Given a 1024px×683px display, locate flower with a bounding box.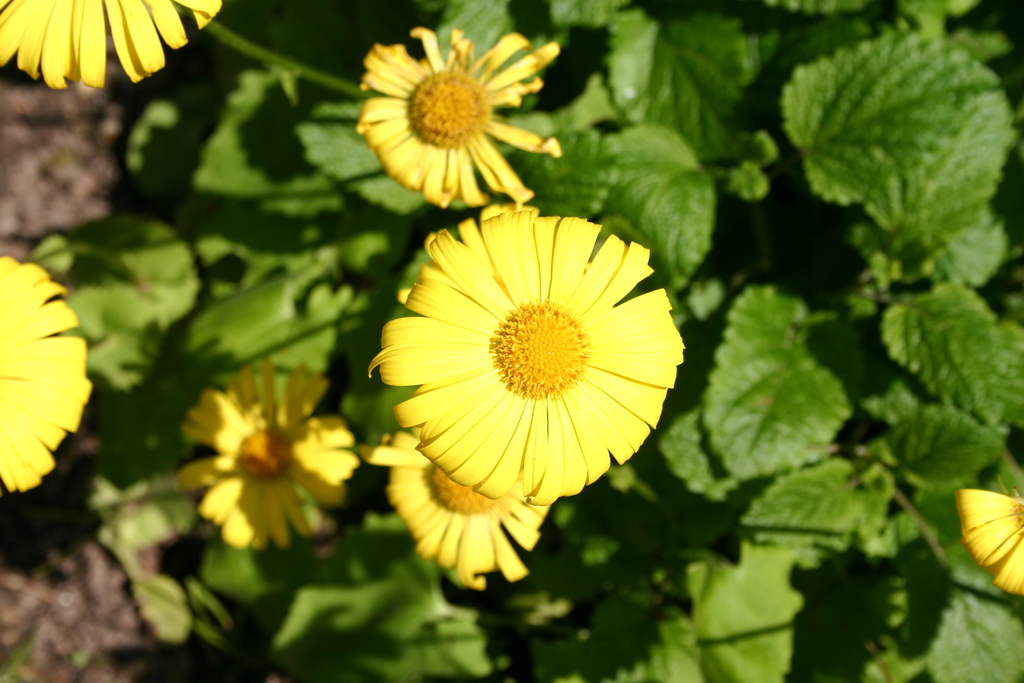
Located: rect(360, 201, 684, 509).
